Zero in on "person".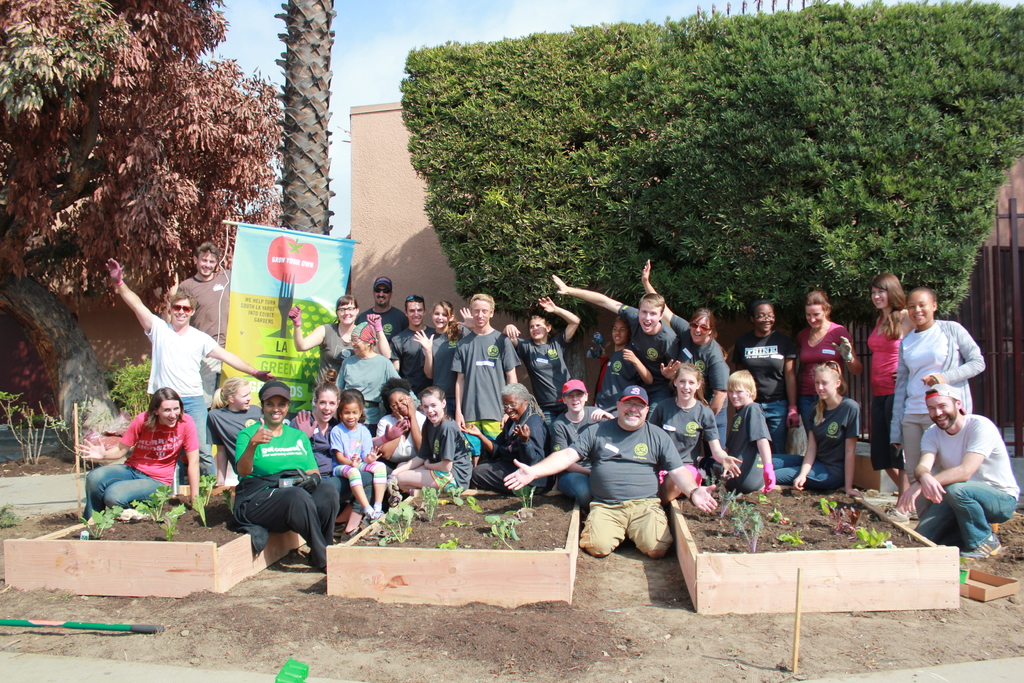
Zeroed in: 220 384 326 575.
